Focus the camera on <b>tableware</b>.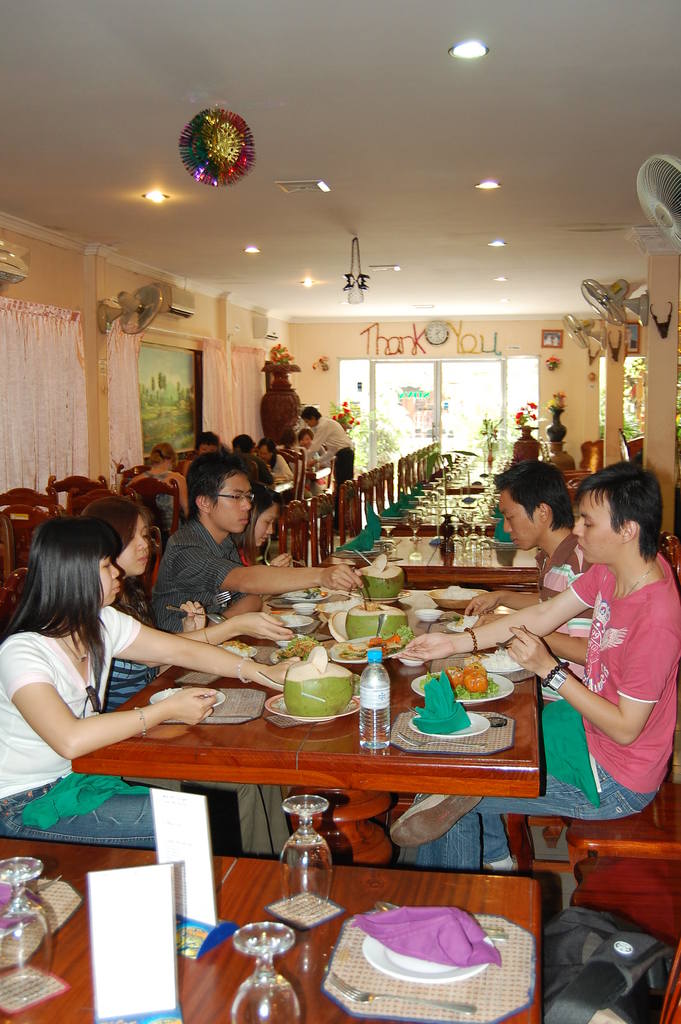
Focus region: <box>494,630,519,655</box>.
